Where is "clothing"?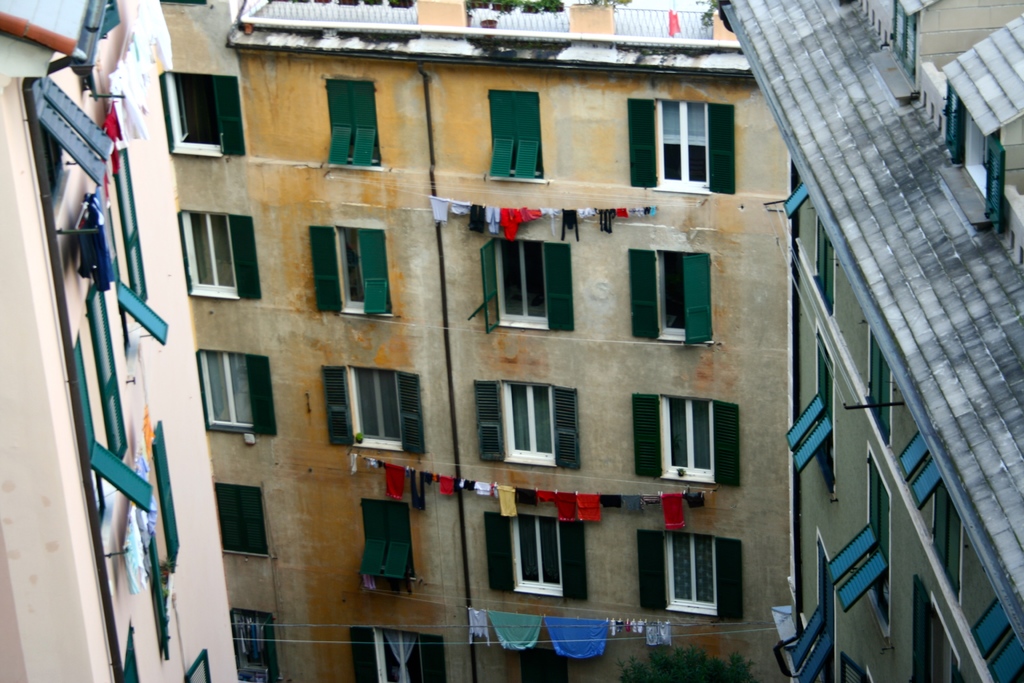
locate(683, 486, 698, 511).
